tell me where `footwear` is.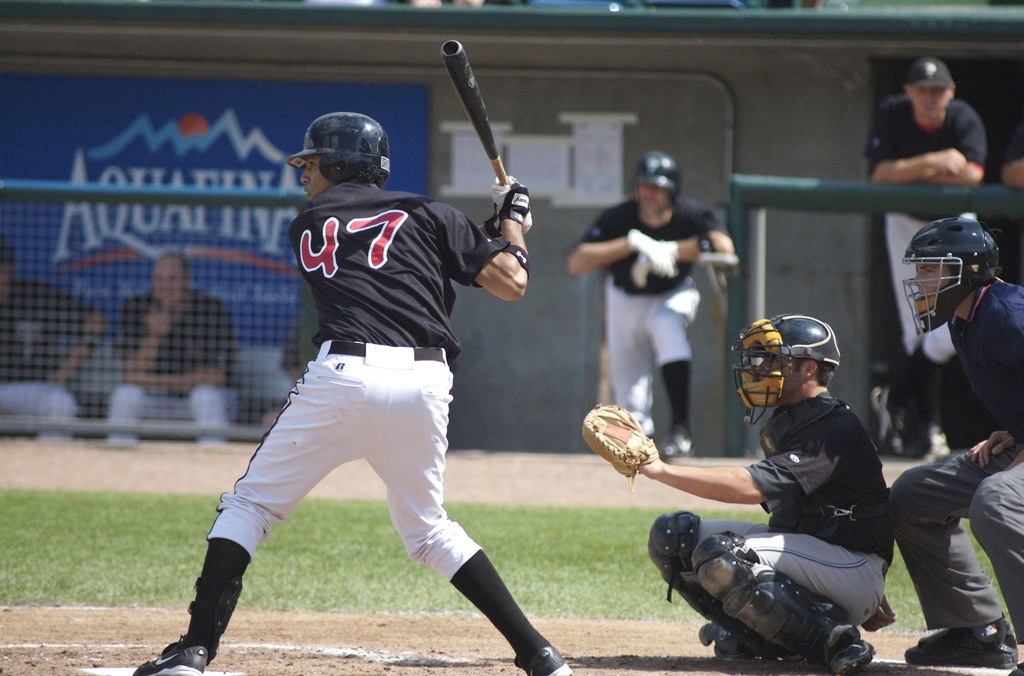
`footwear` is at detection(833, 637, 877, 675).
